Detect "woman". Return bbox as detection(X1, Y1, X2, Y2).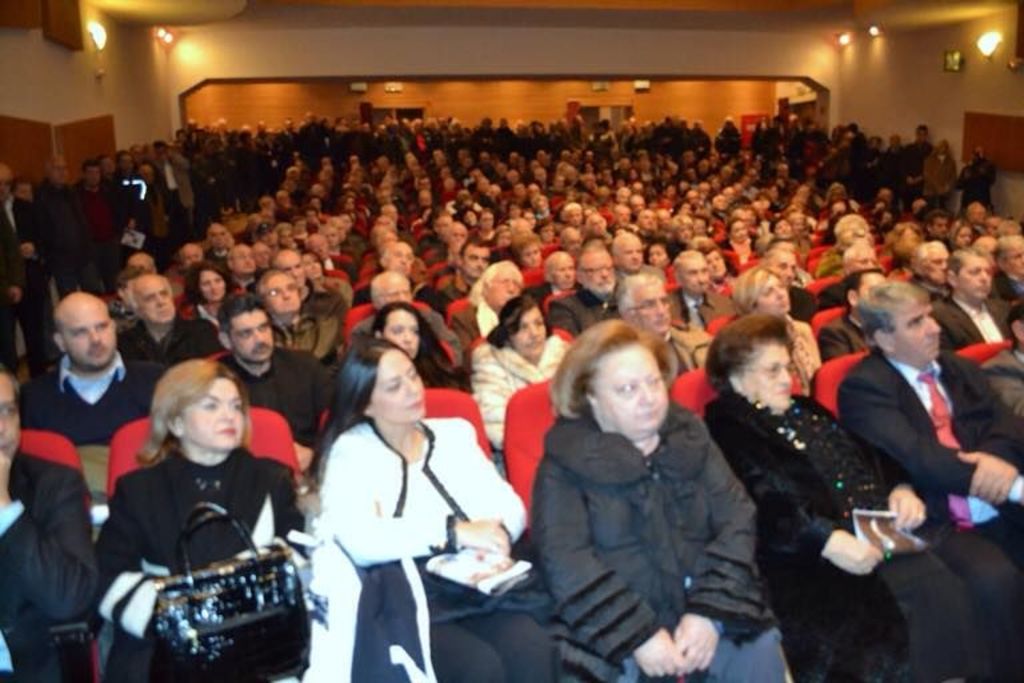
detection(464, 293, 581, 487).
